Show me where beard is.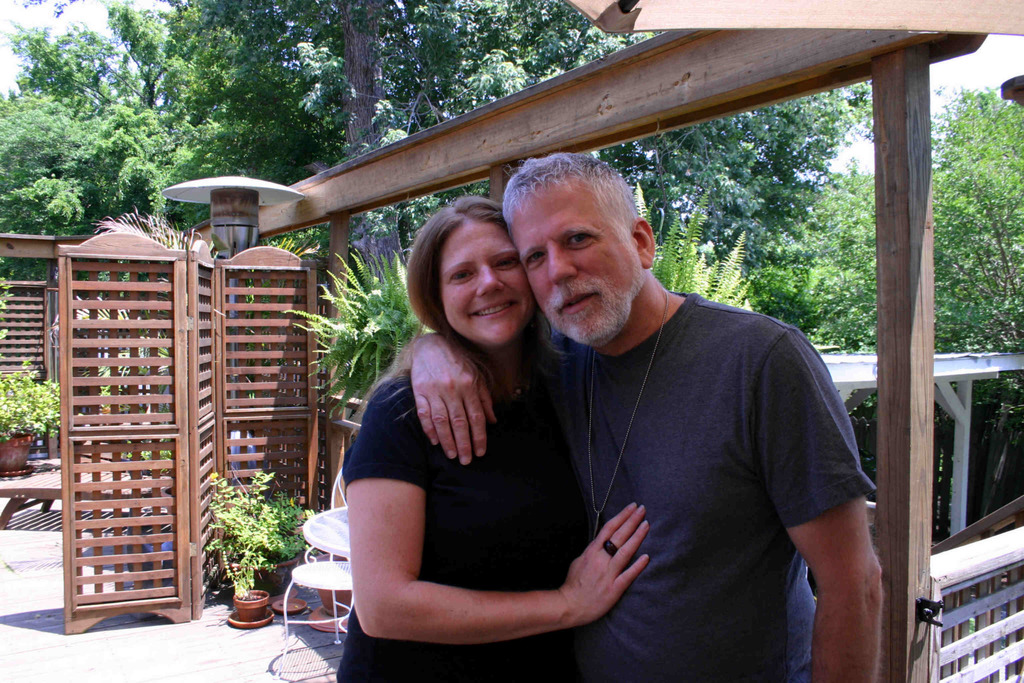
beard is at 546:242:646:350.
